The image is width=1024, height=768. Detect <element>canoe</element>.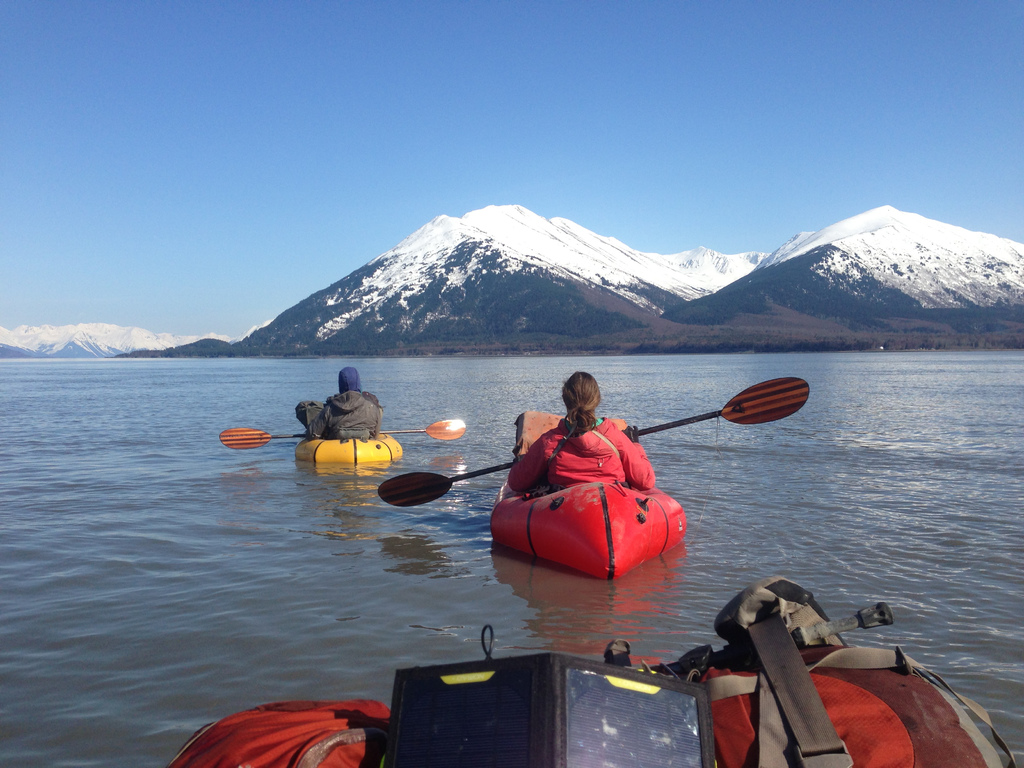
Detection: box(489, 480, 686, 583).
